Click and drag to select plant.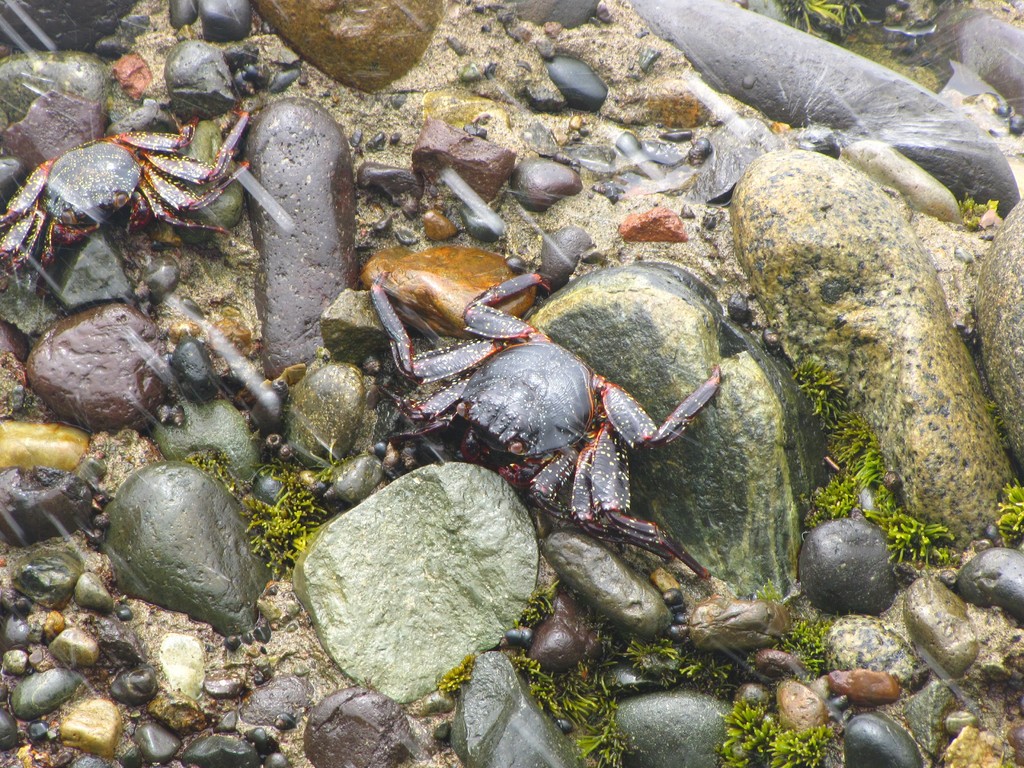
Selection: (990, 484, 1023, 556).
